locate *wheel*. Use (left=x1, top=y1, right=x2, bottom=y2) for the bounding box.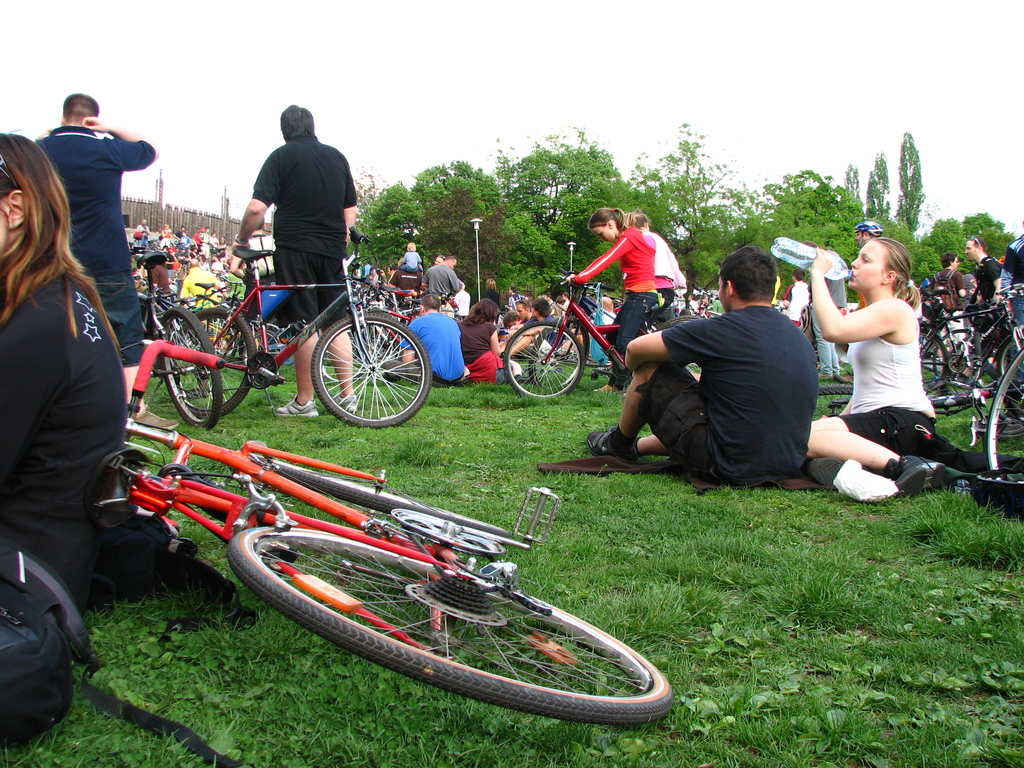
(left=929, top=324, right=972, bottom=383).
